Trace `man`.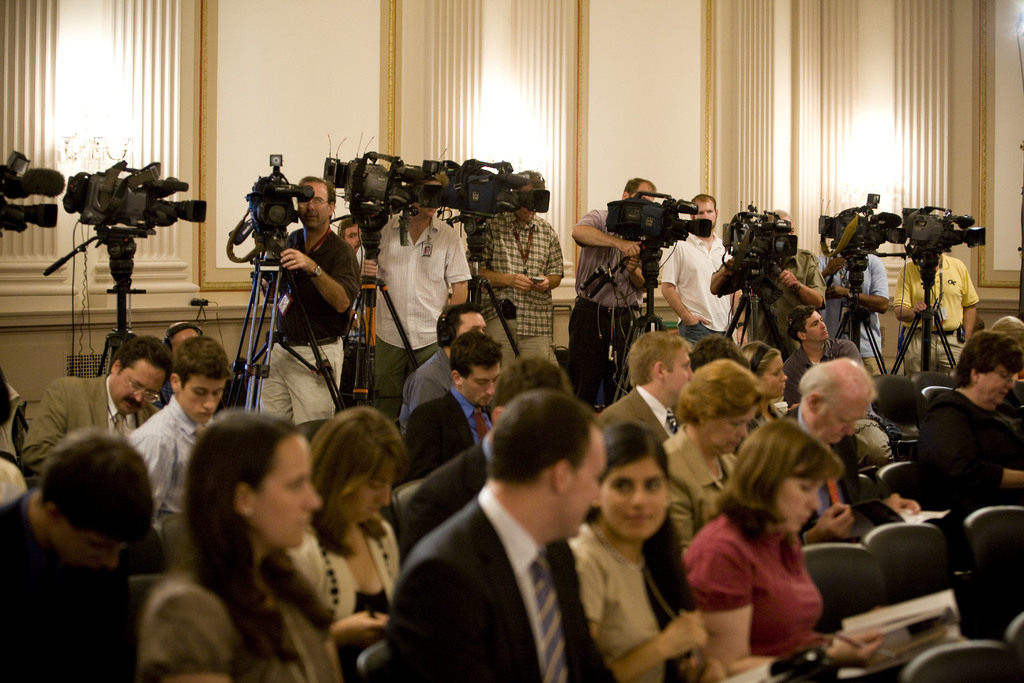
Traced to x1=817 y1=210 x2=887 y2=373.
